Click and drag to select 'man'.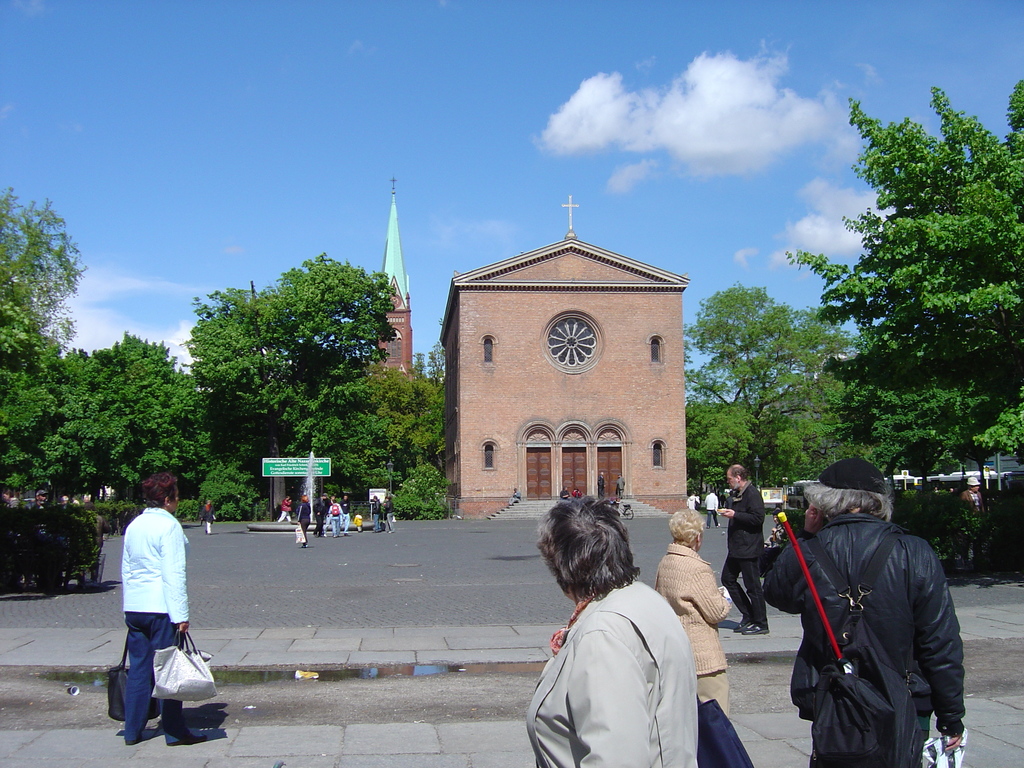
Selection: (left=717, top=462, right=771, bottom=634).
